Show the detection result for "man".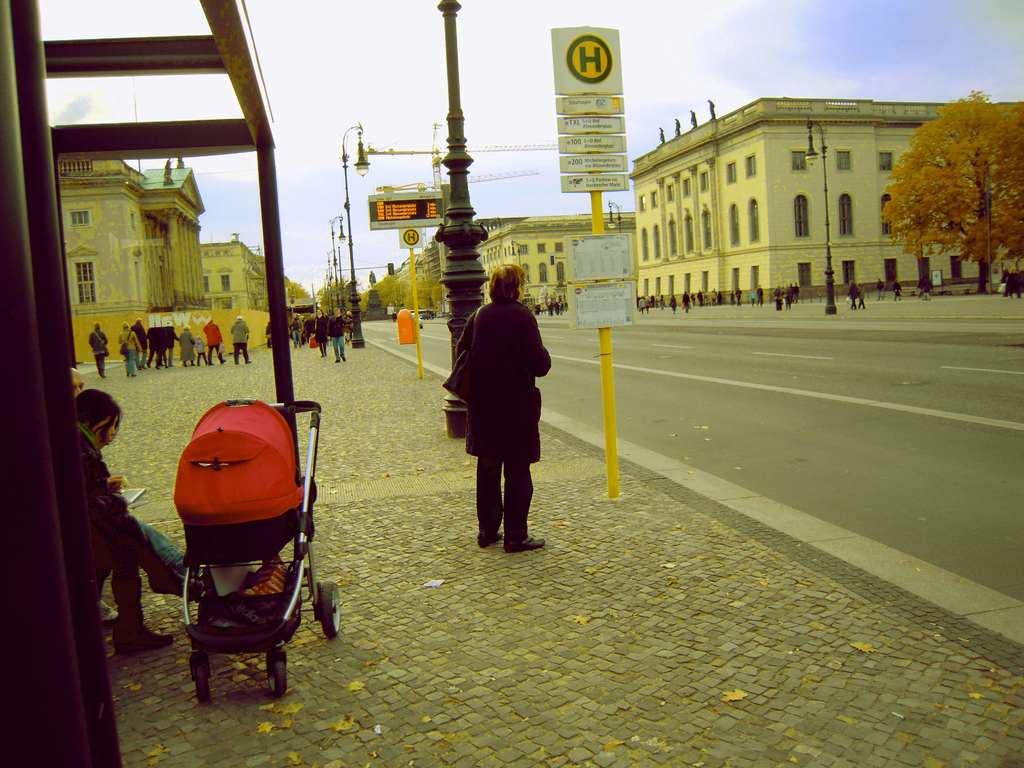
[x1=443, y1=265, x2=550, y2=563].
